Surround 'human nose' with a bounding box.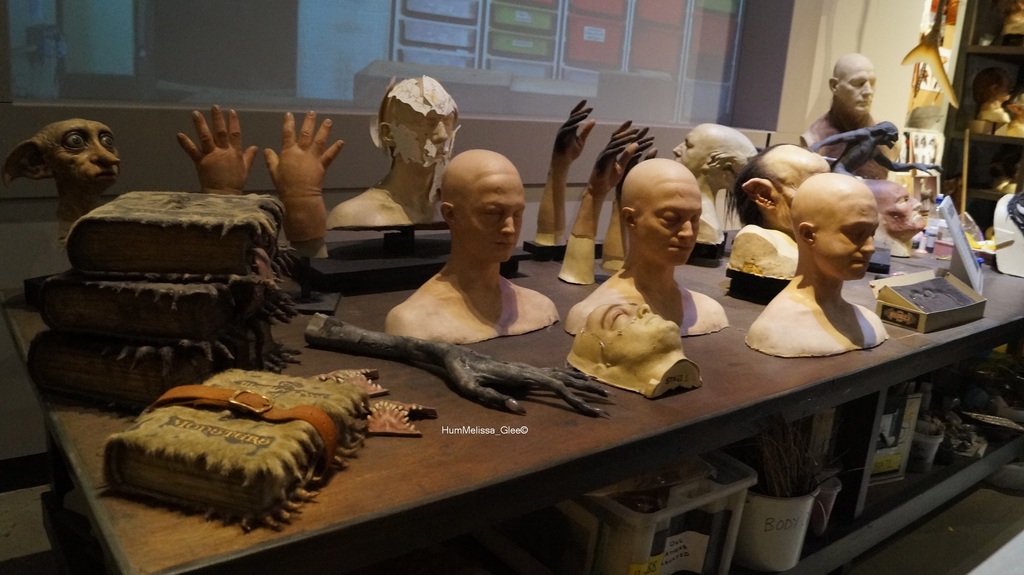
bbox=(86, 142, 118, 166).
